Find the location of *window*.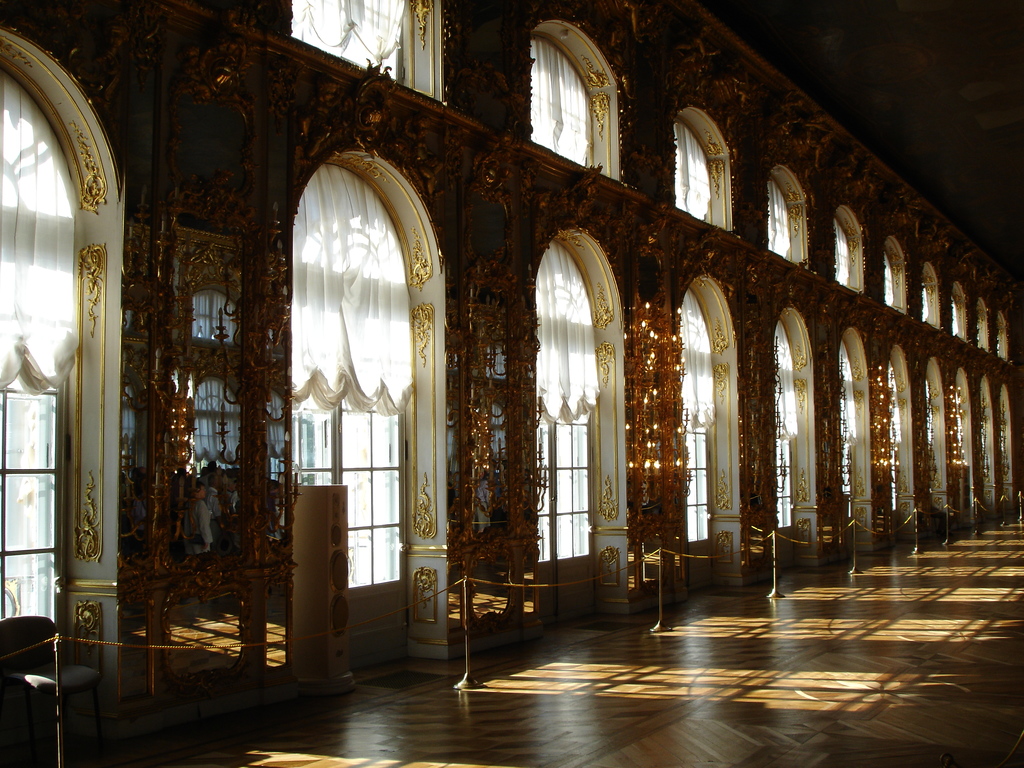
Location: bbox=(994, 318, 1010, 360).
